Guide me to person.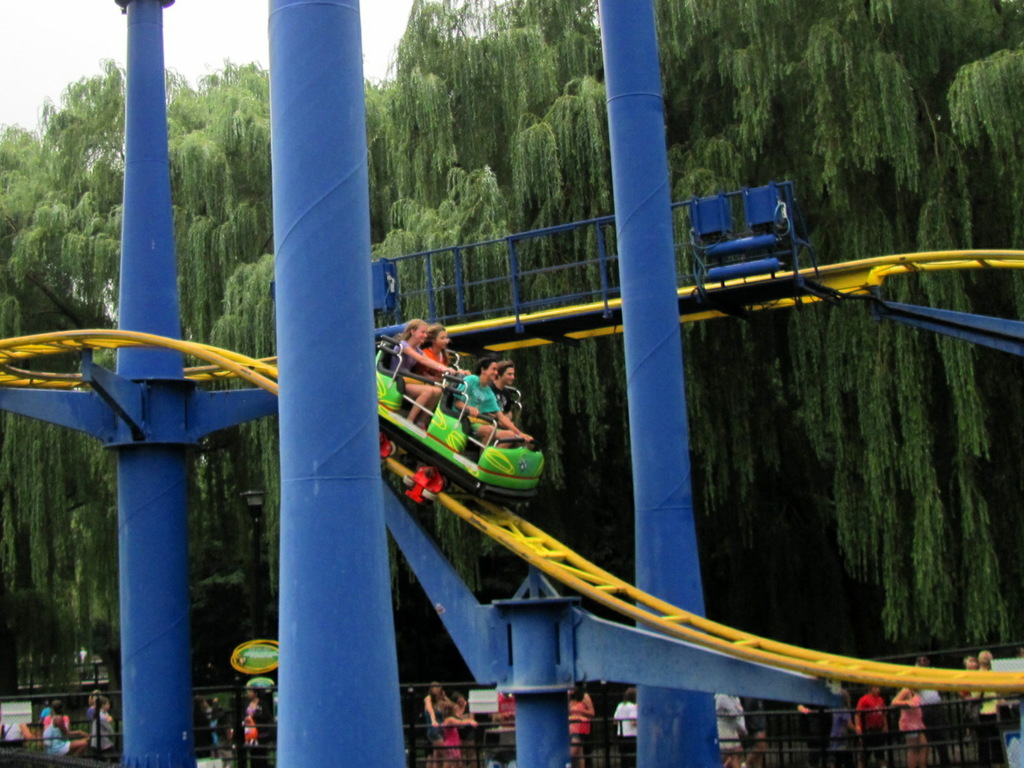
Guidance: x1=435 y1=700 x2=478 y2=767.
